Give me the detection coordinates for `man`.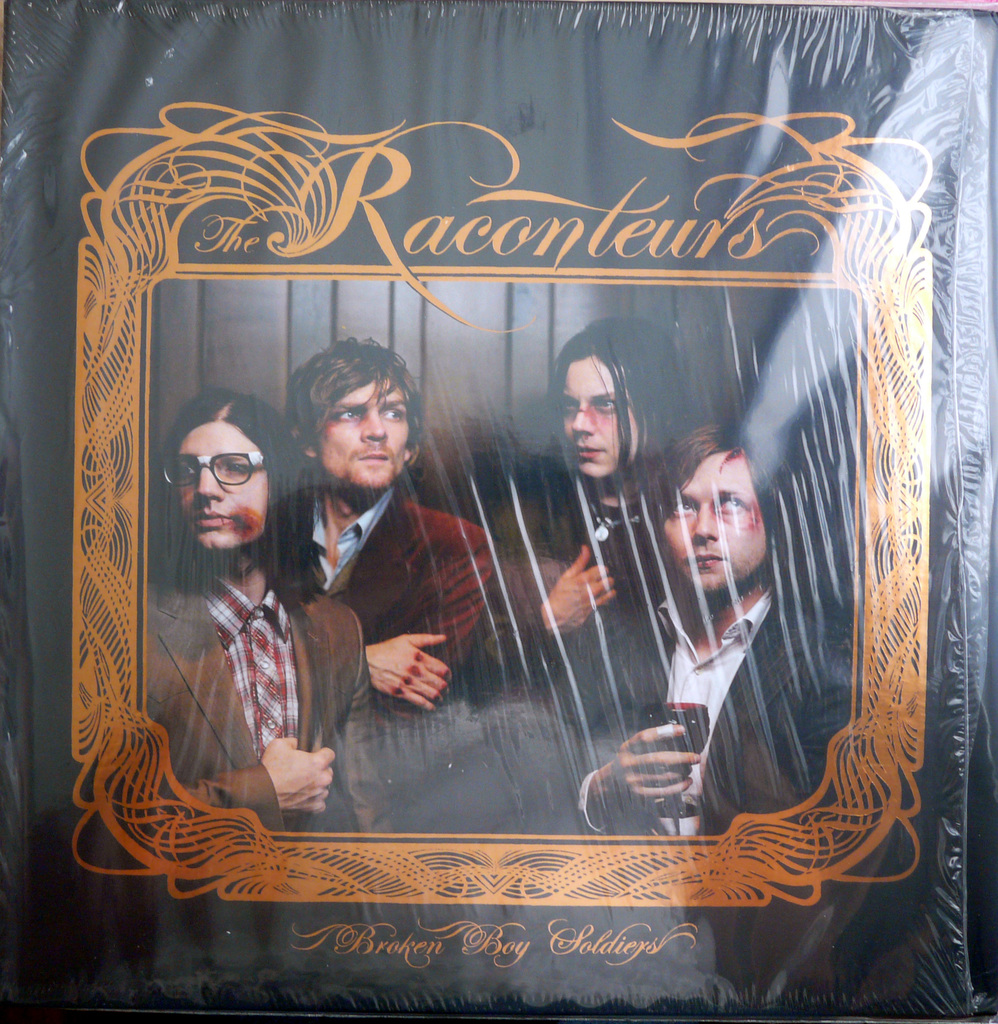
[x1=257, y1=335, x2=498, y2=713].
